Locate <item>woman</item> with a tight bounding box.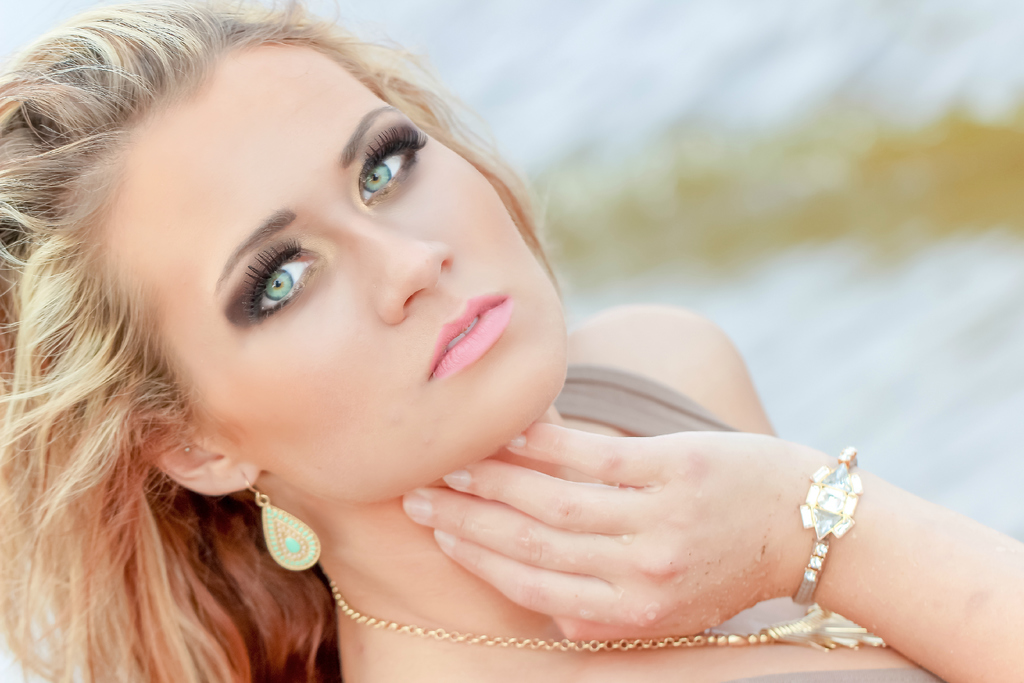
<box>0,1,819,682</box>.
